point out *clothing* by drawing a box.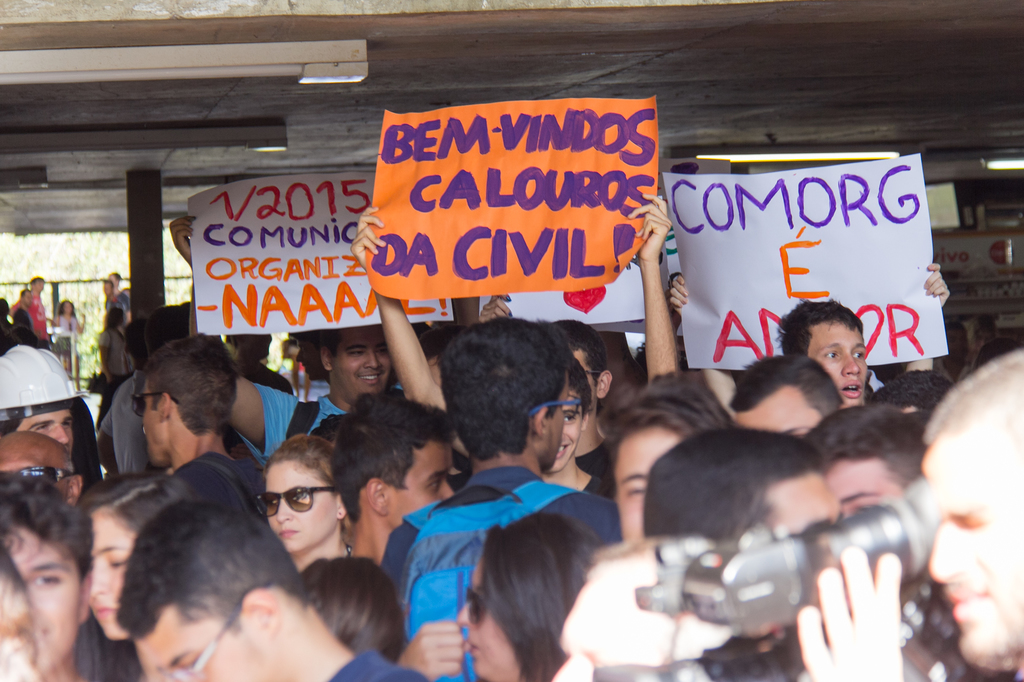
(left=102, top=369, right=159, bottom=477).
